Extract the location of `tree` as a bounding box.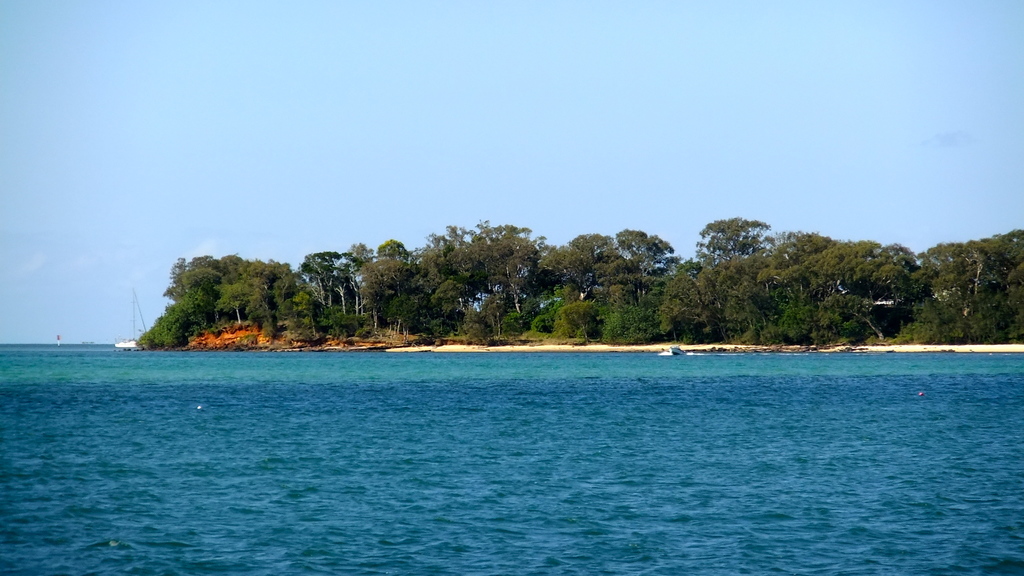
293,250,342,307.
